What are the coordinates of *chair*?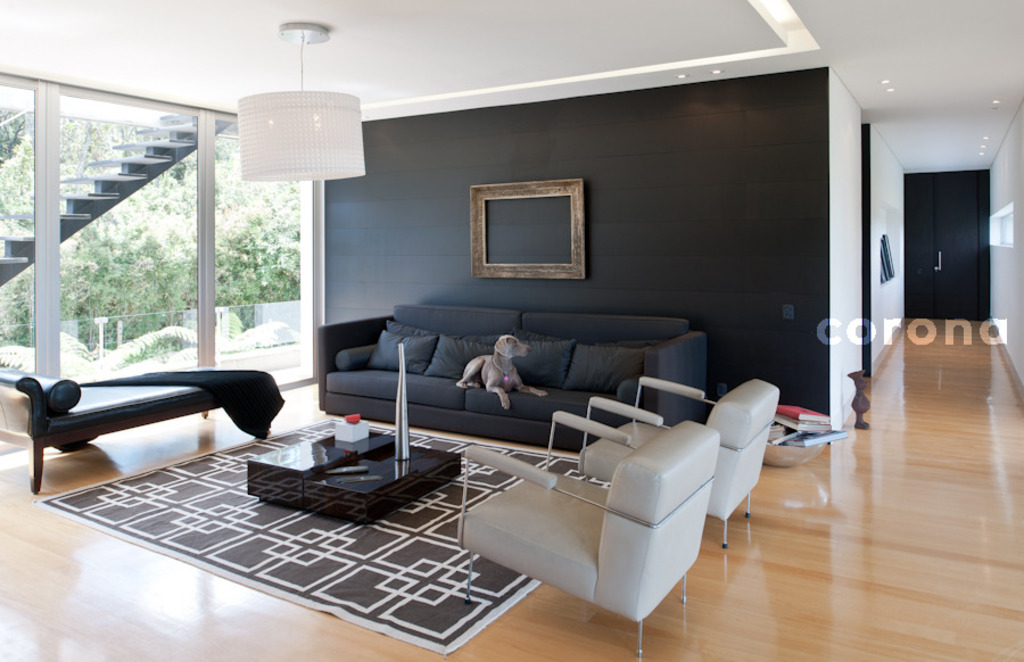
451/408/724/660.
